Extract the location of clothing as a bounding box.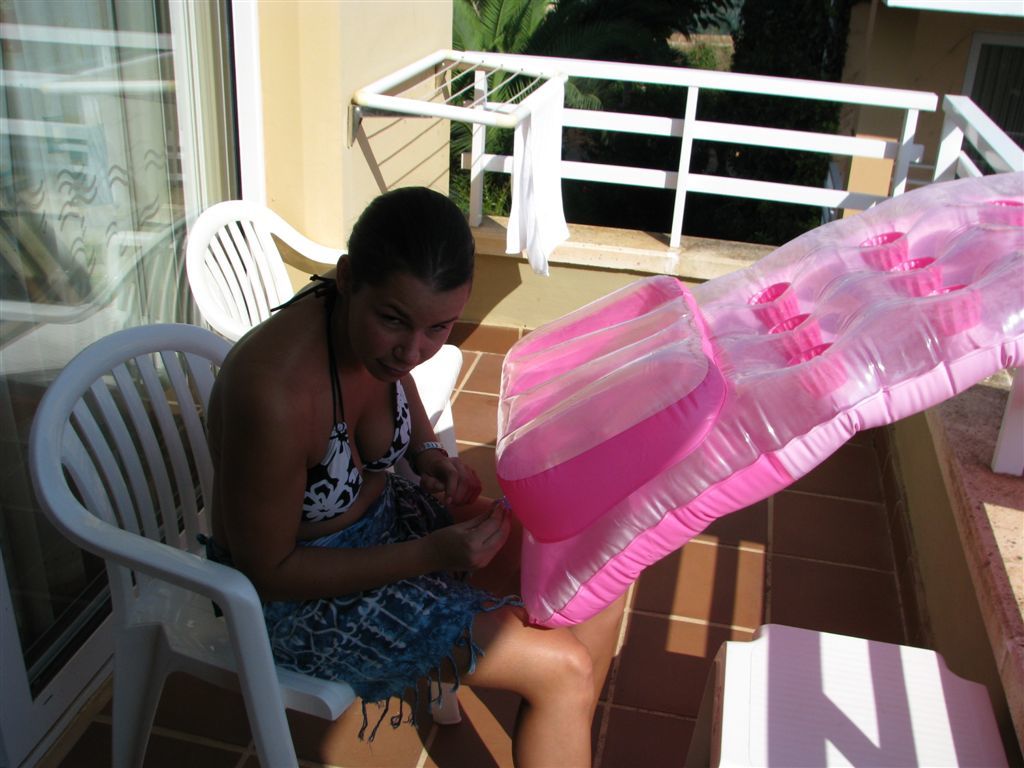
[307, 272, 417, 530].
